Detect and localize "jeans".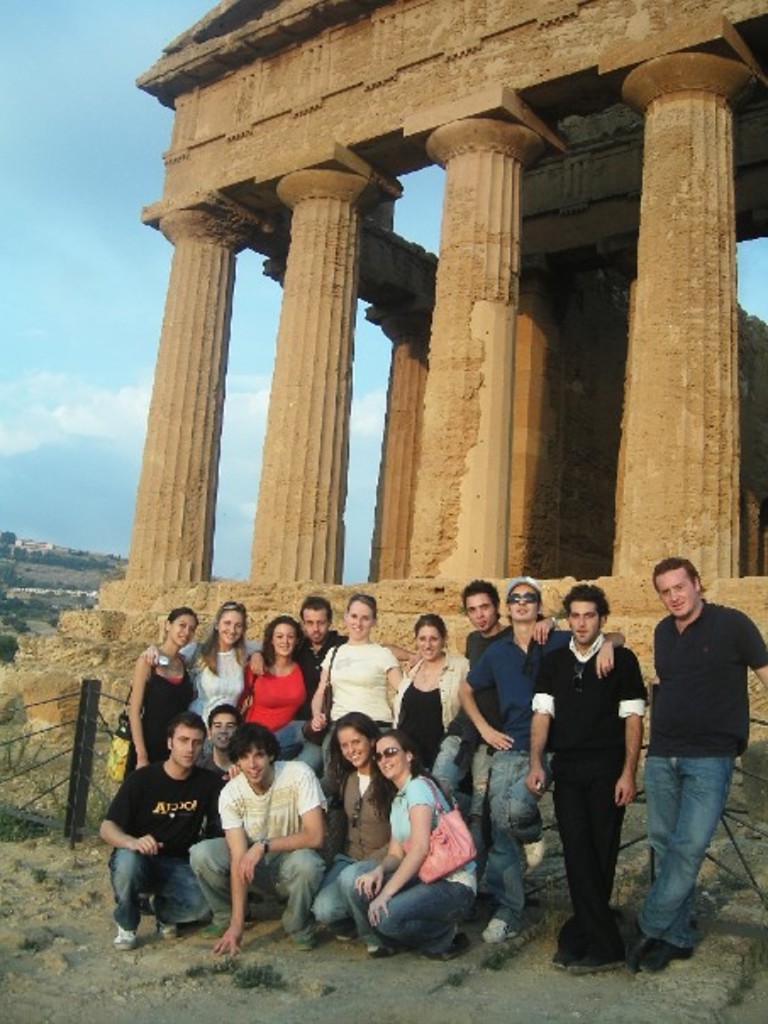
Localized at 312/853/383/944.
